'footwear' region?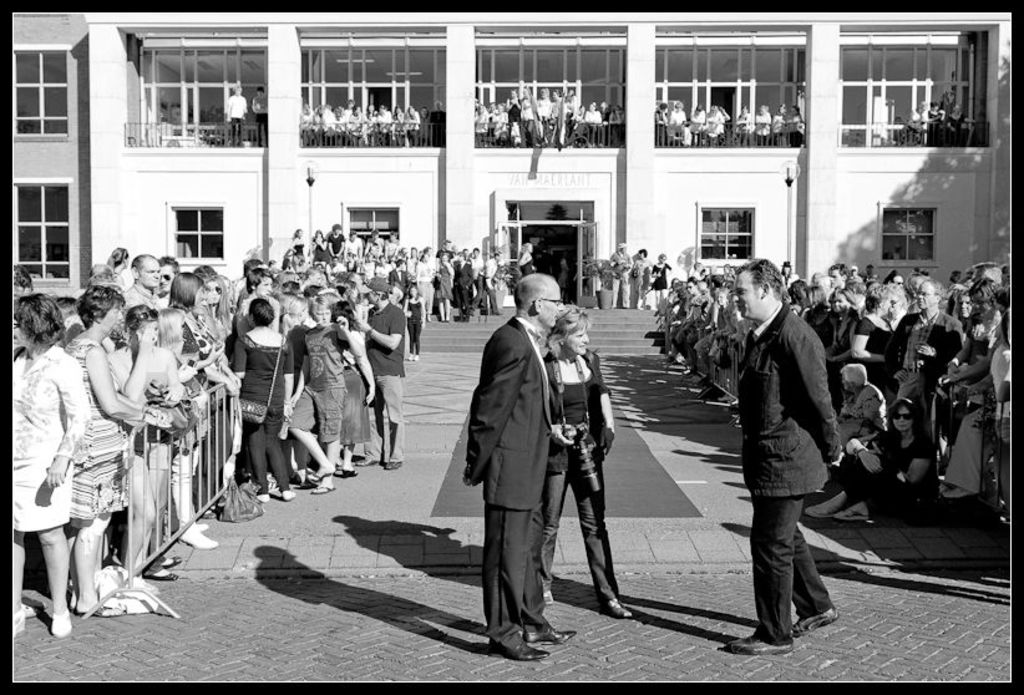
Rect(523, 624, 578, 641)
